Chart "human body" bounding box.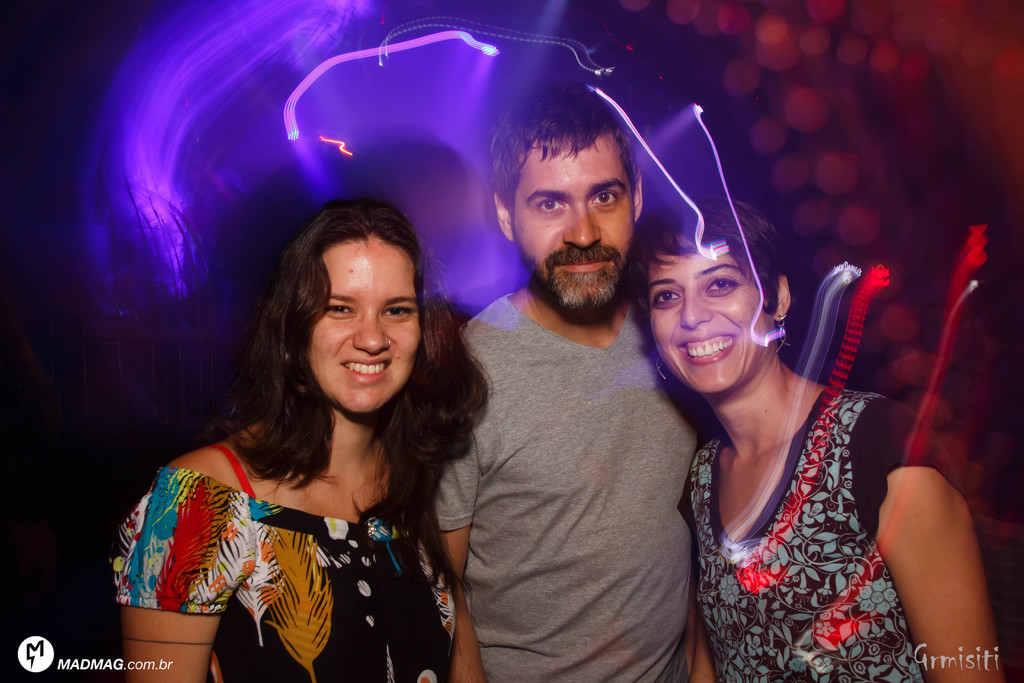
Charted: x1=645, y1=176, x2=930, y2=680.
